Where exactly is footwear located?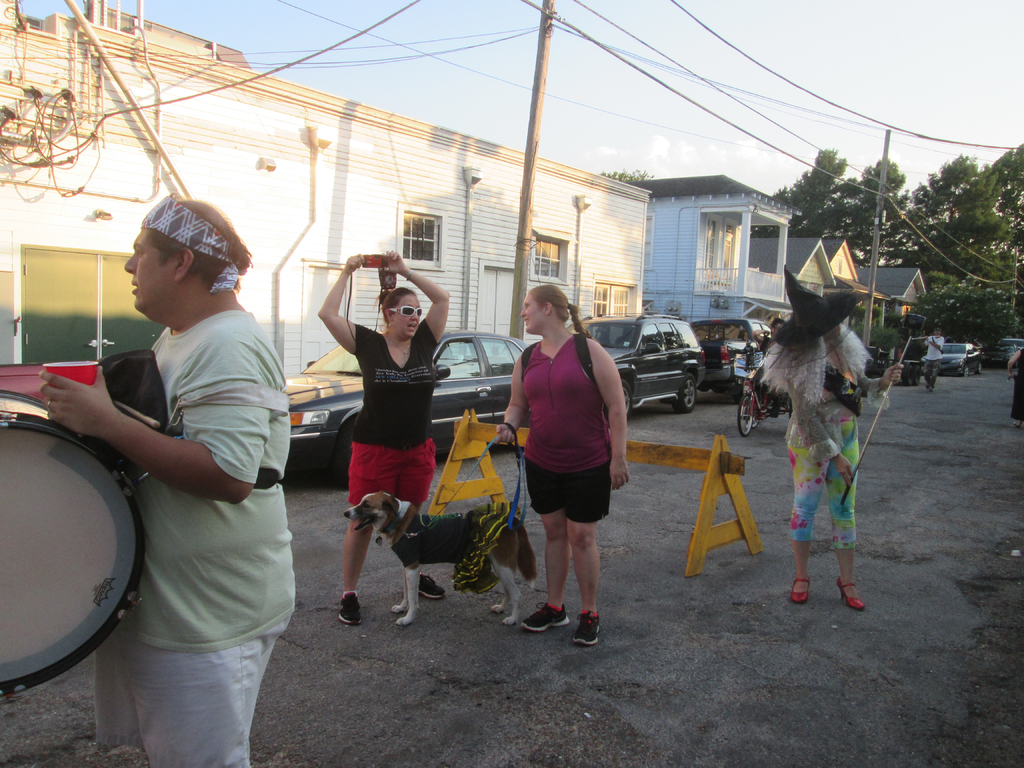
Its bounding box is 419:575:447:601.
